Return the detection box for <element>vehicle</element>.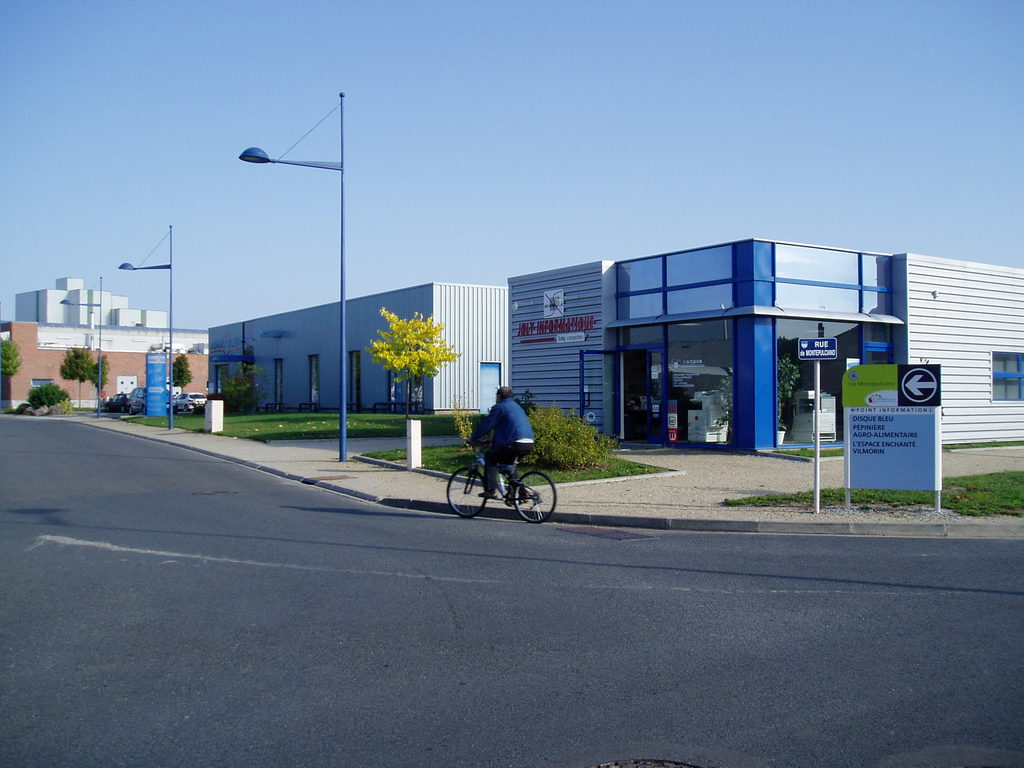
detection(436, 420, 571, 526).
